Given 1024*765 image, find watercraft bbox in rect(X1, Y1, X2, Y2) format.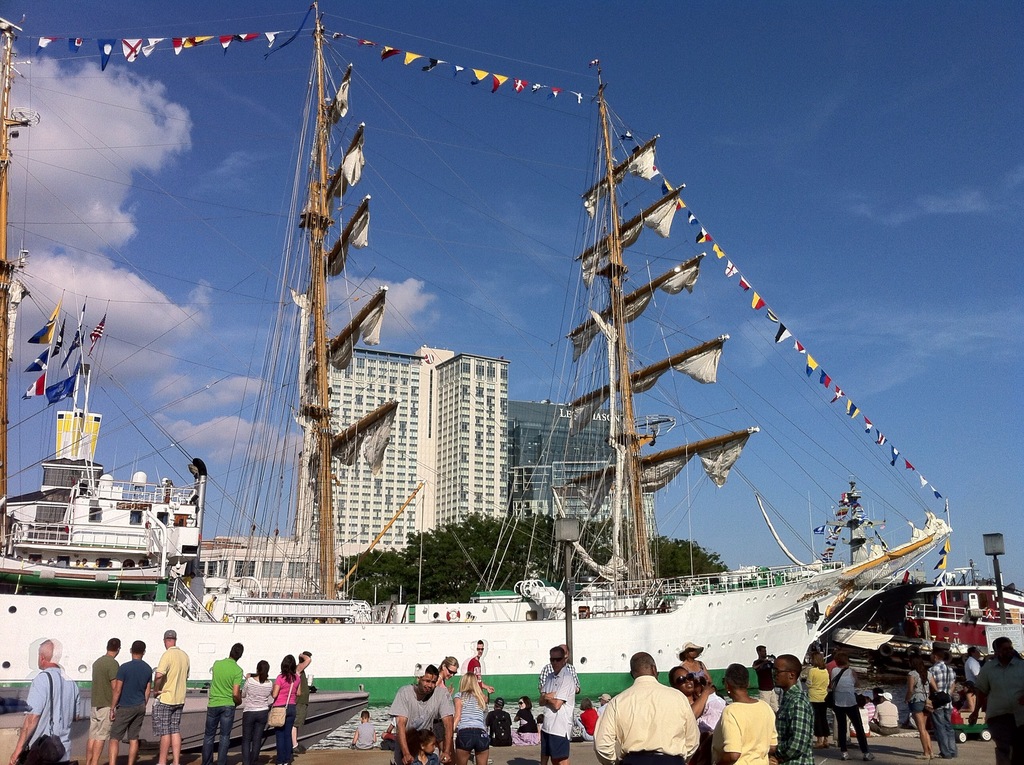
rect(4, 687, 369, 764).
